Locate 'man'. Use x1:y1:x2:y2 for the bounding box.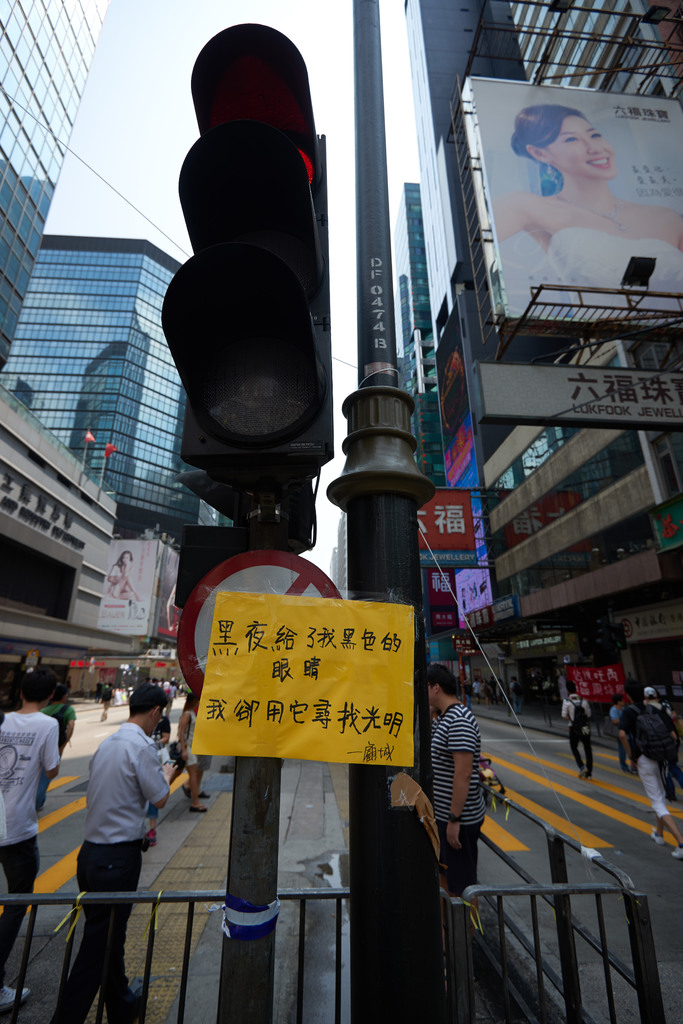
559:681:595:783.
